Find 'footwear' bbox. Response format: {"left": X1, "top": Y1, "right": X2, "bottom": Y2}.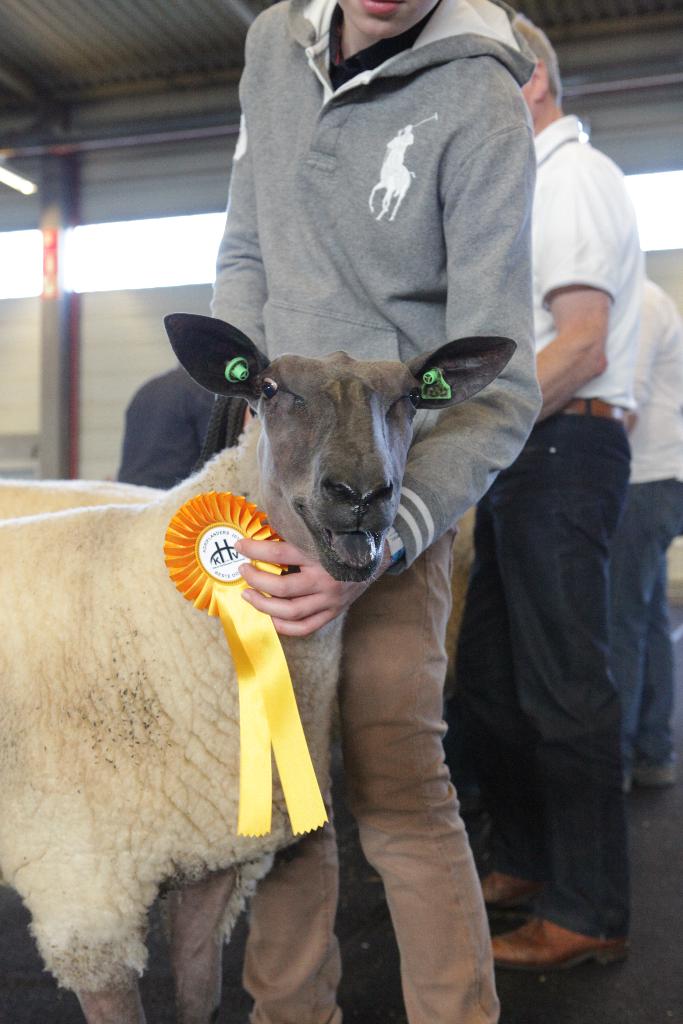
{"left": 450, "top": 863, "right": 538, "bottom": 913}.
